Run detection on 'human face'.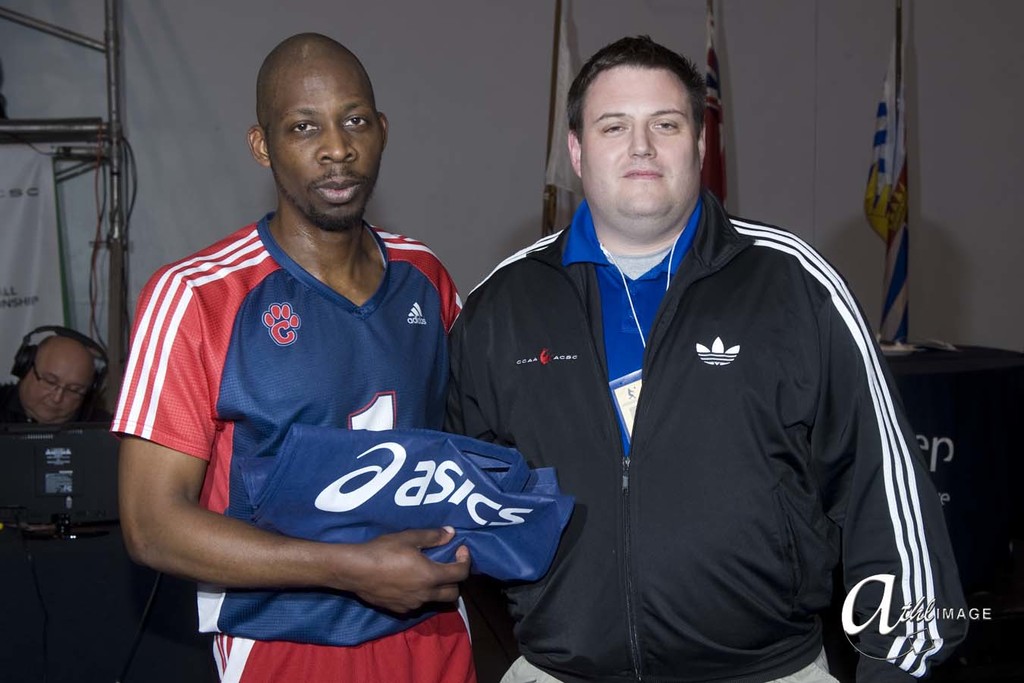
Result: 20,354,97,424.
